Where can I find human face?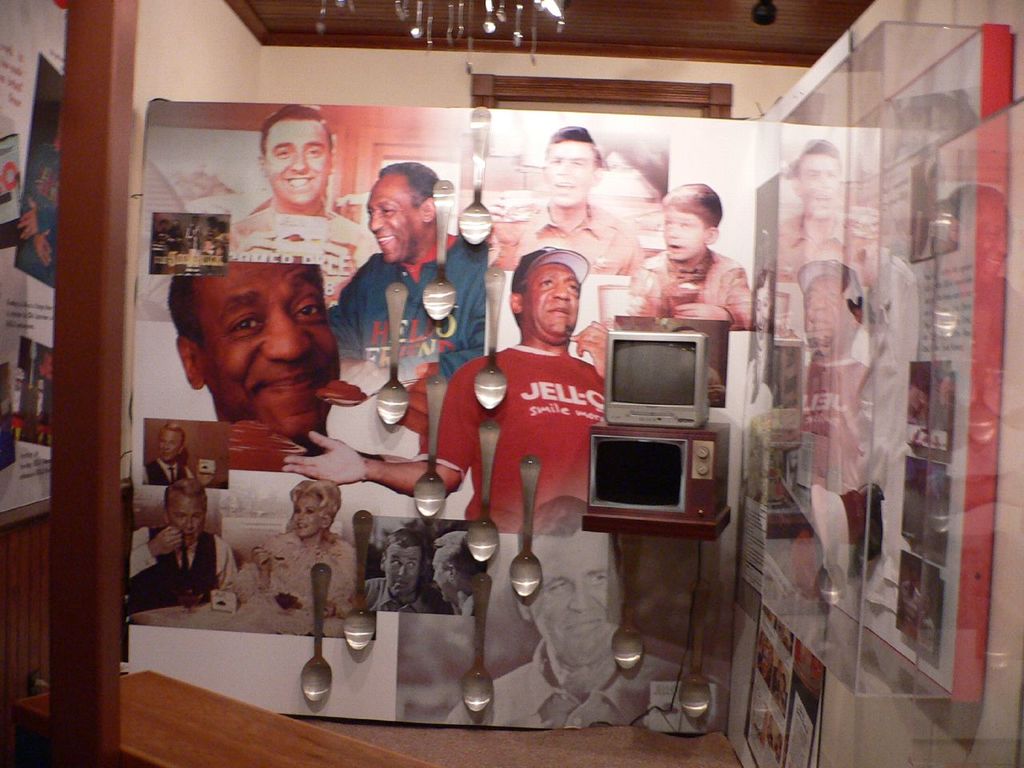
You can find it at 526/258/583/334.
